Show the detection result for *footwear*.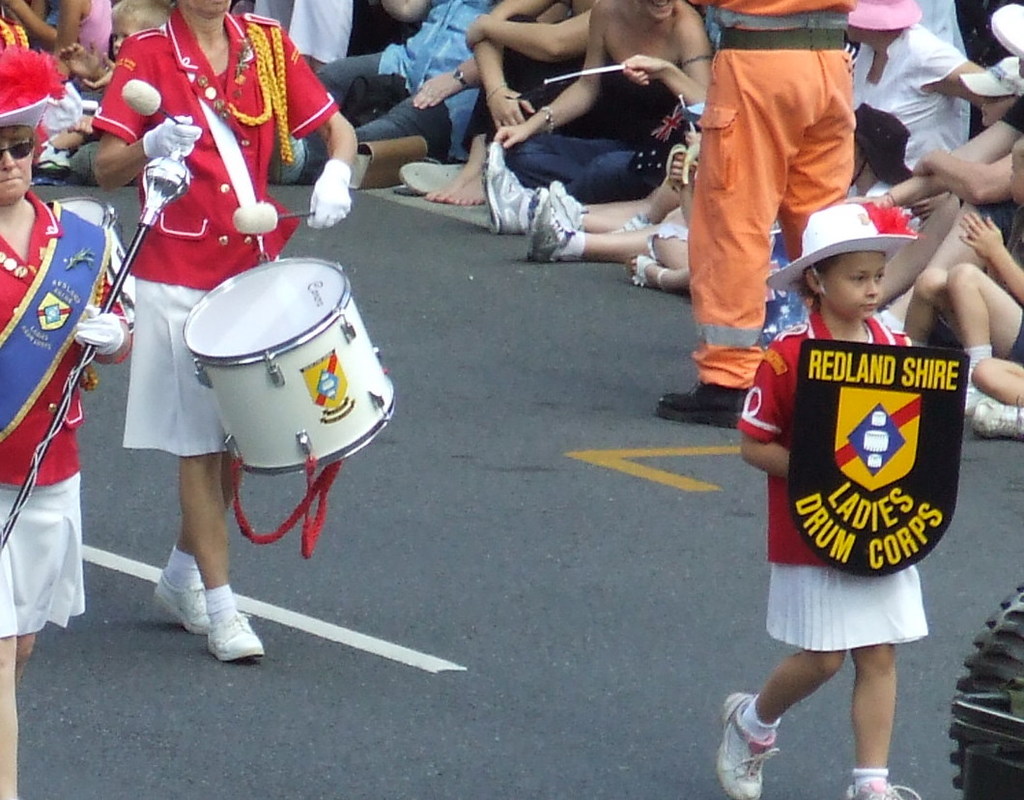
[653,381,740,431].
